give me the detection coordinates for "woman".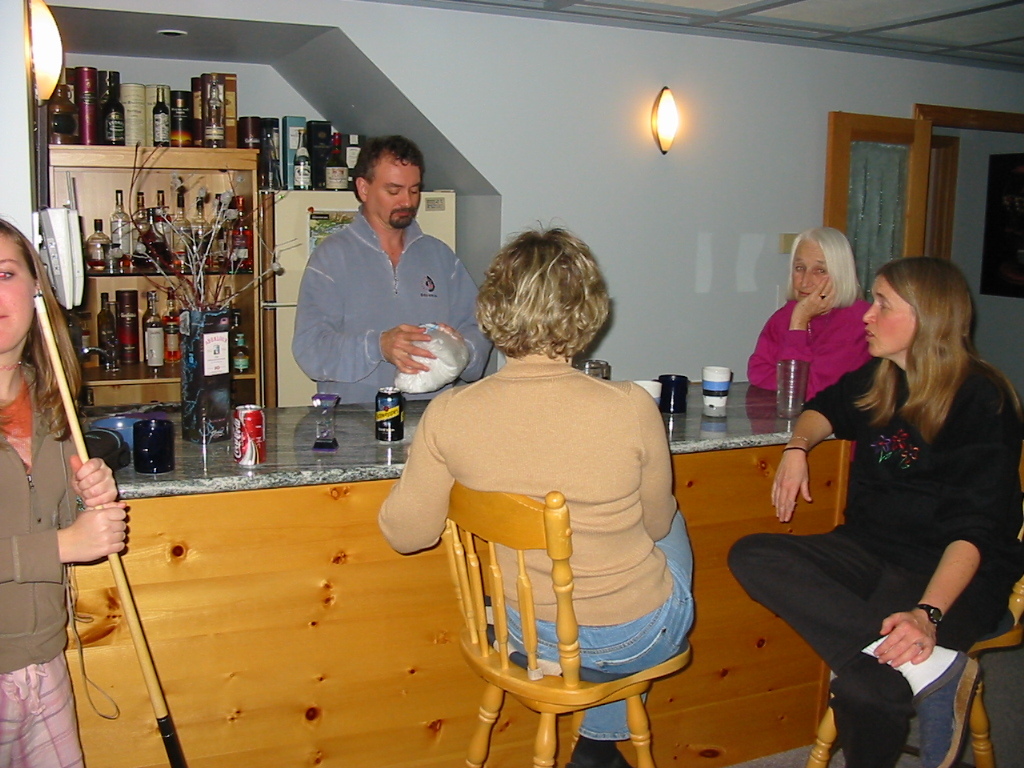
{"x1": 740, "y1": 230, "x2": 876, "y2": 410}.
